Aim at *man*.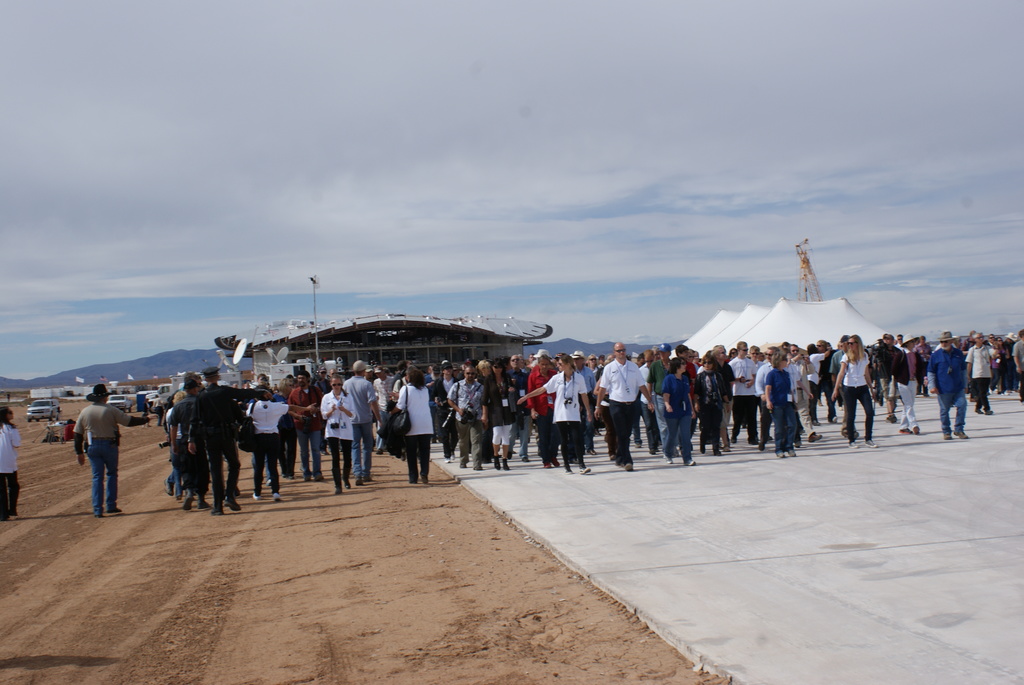
Aimed at bbox=[712, 345, 737, 454].
